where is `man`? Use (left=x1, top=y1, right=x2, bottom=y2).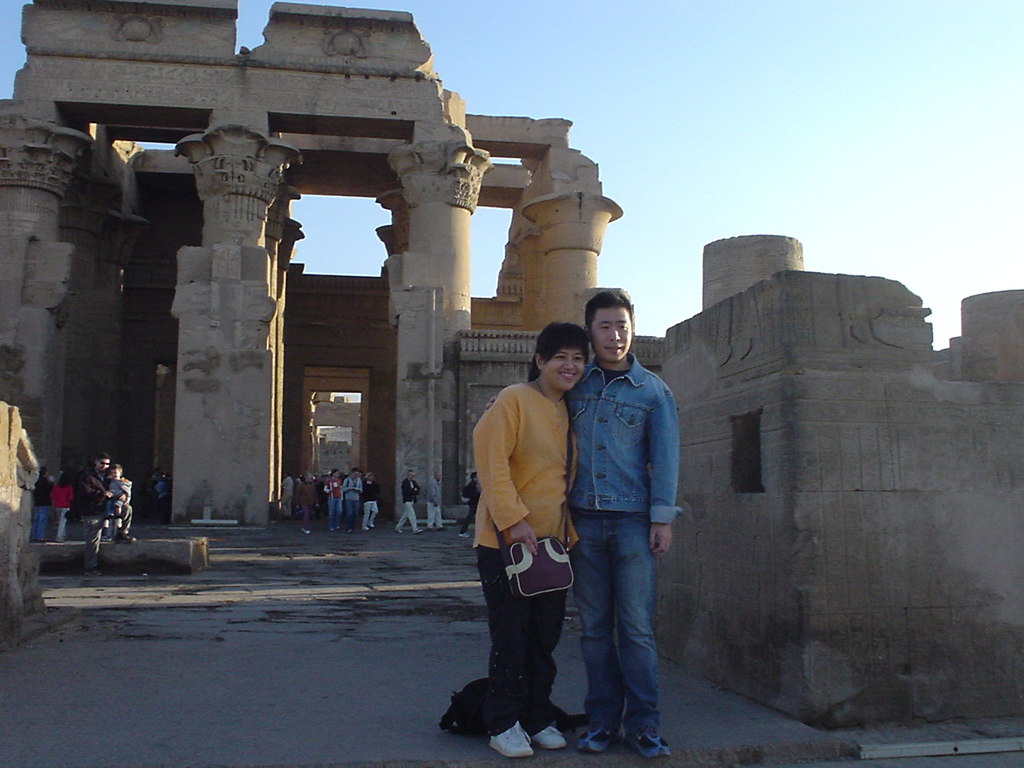
(left=279, top=472, right=294, bottom=517).
